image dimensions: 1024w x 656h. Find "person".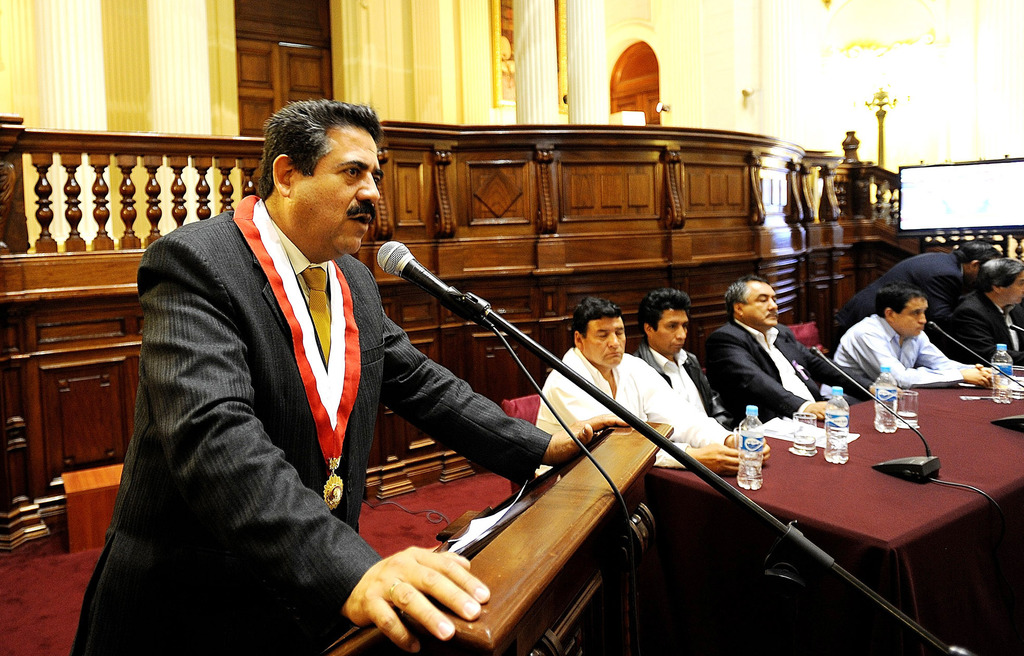
bbox(536, 299, 759, 464).
